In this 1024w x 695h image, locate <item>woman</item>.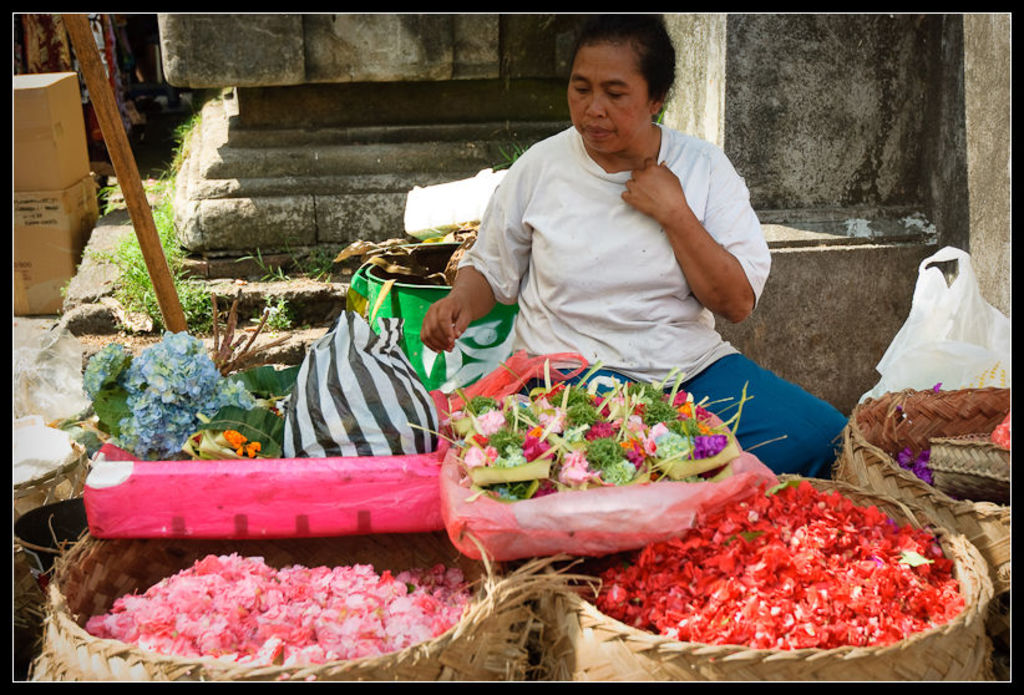
Bounding box: (349, 76, 823, 538).
